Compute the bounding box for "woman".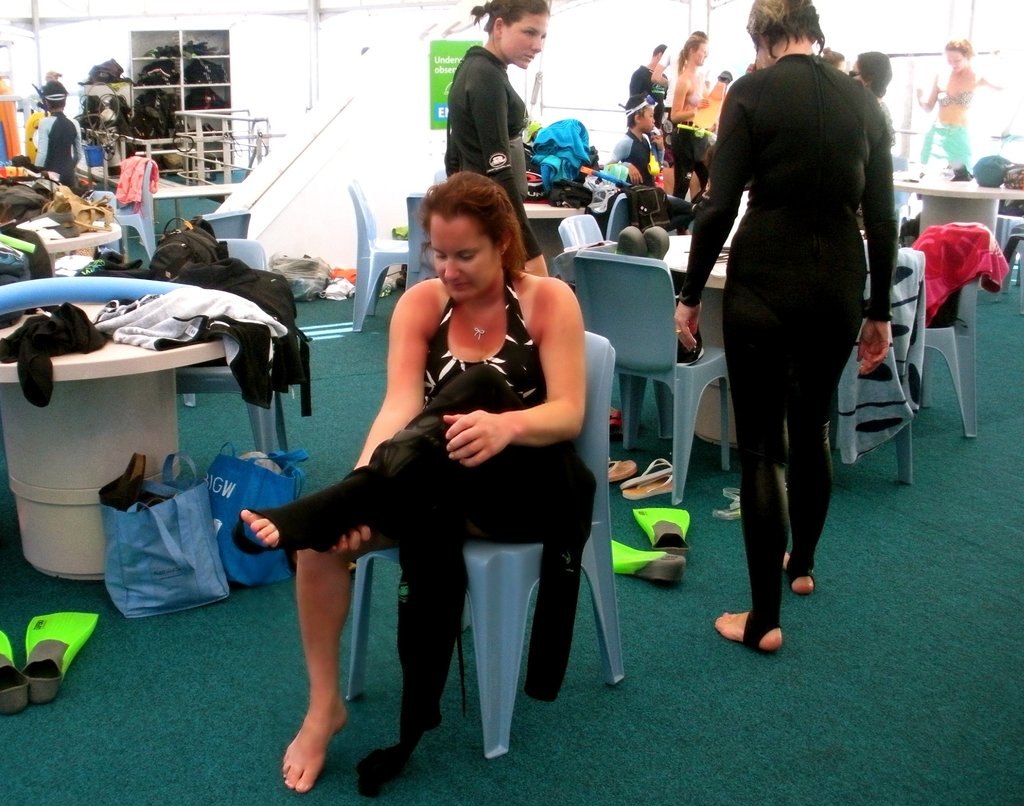
435, 0, 549, 277.
